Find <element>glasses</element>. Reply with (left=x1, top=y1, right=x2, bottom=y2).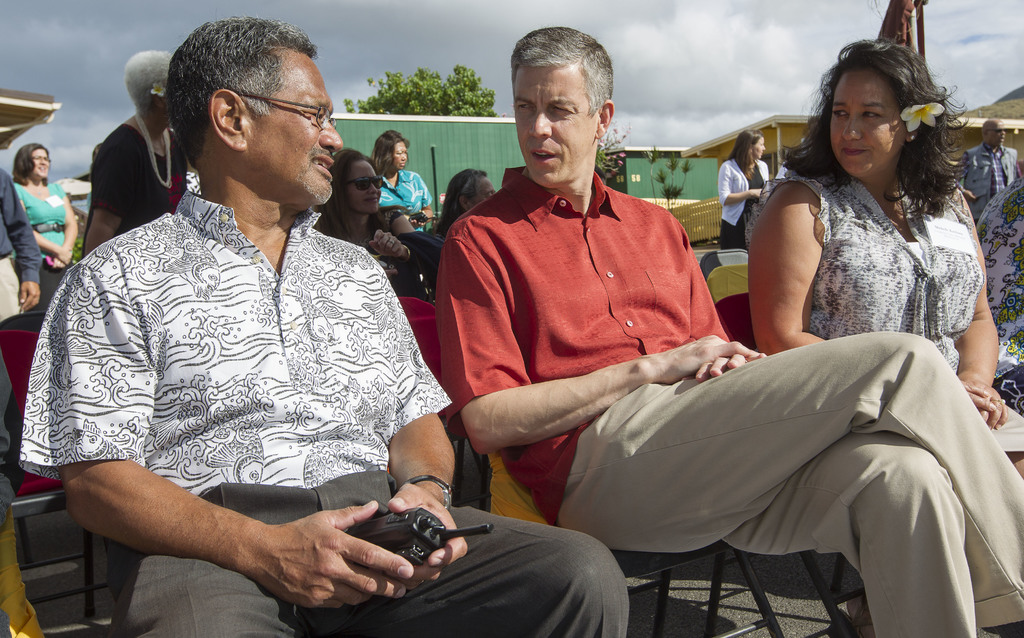
(left=239, top=77, right=339, bottom=139).
